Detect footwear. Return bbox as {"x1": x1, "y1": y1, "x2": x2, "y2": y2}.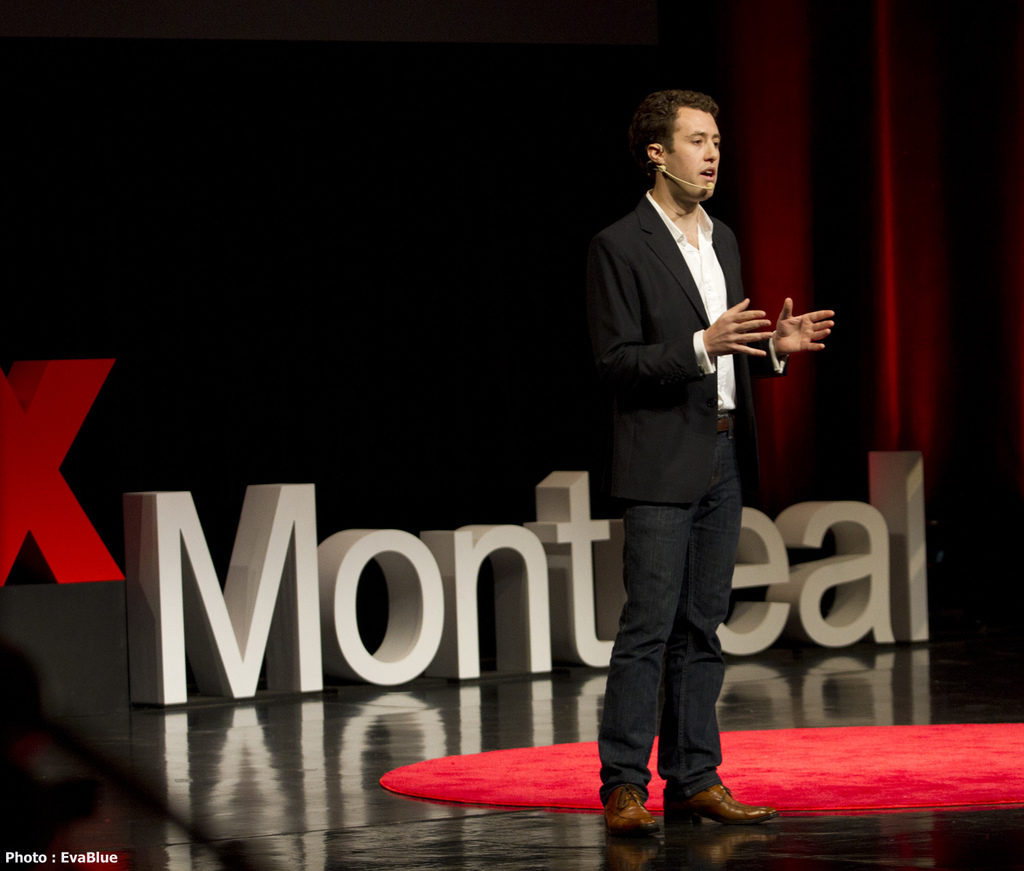
{"x1": 670, "y1": 774, "x2": 777, "y2": 833}.
